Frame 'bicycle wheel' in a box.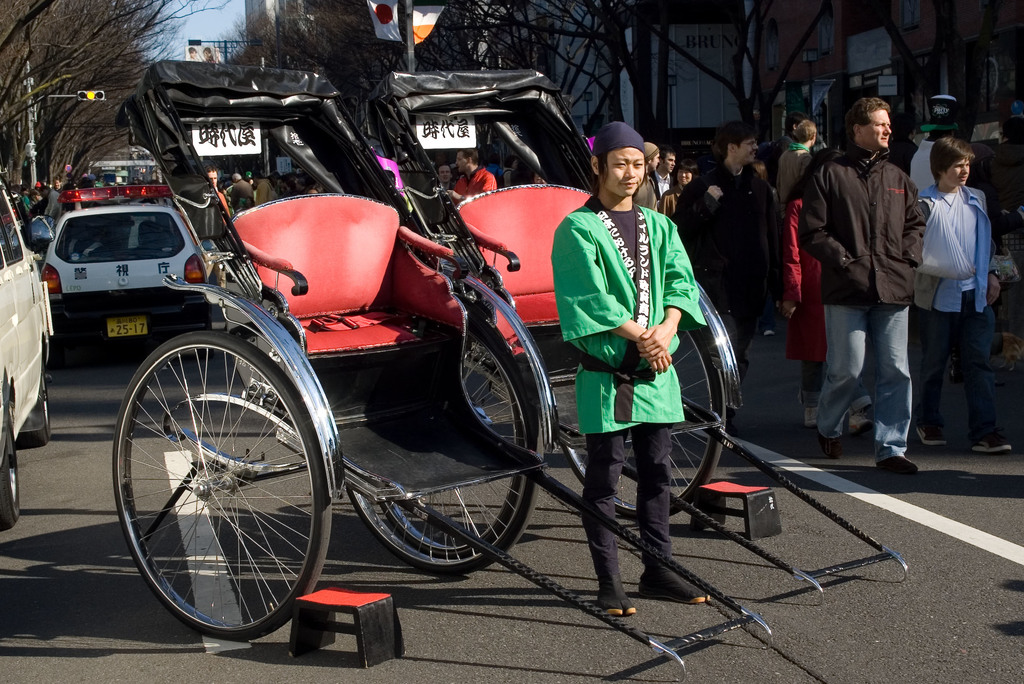
[112, 322, 344, 650].
